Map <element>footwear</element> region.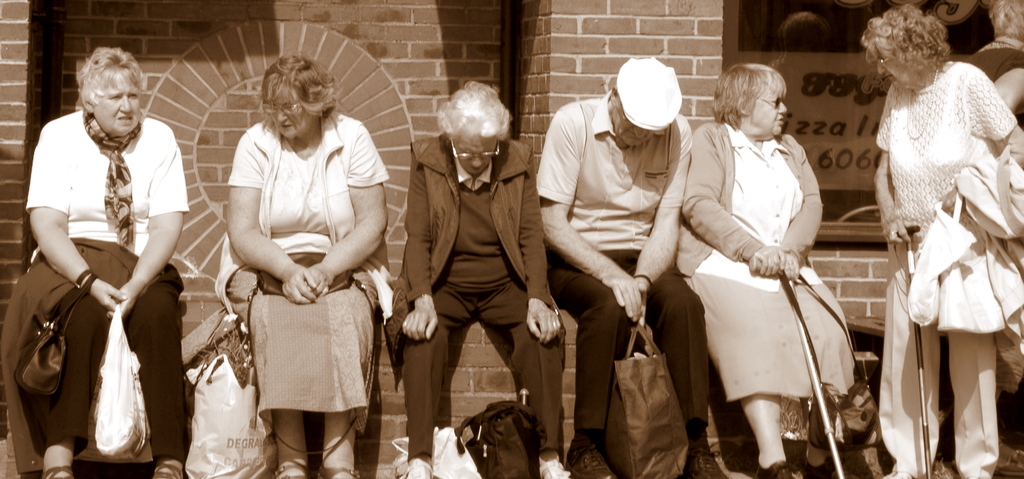
Mapped to locate(404, 458, 435, 478).
